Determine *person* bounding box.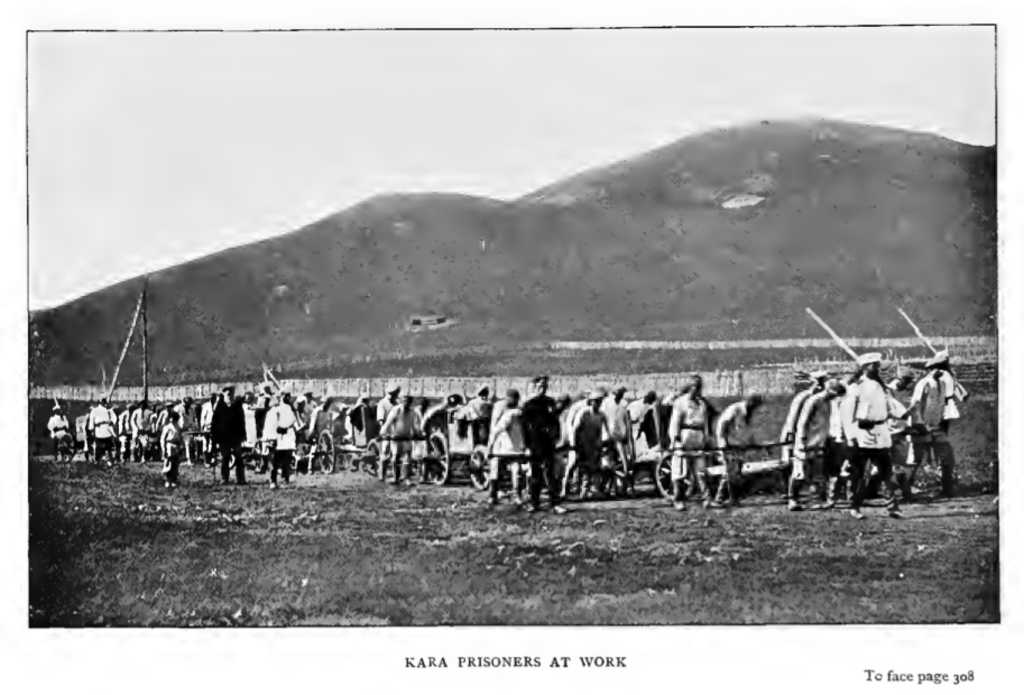
Determined: bbox(905, 365, 947, 491).
